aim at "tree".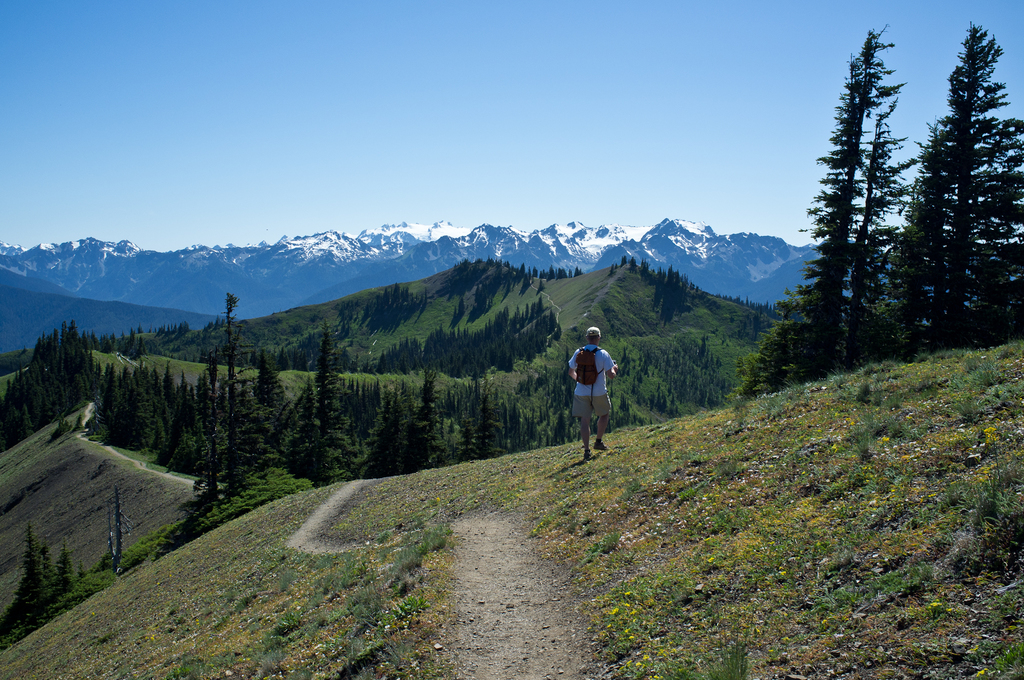
Aimed at left=191, top=291, right=262, bottom=505.
